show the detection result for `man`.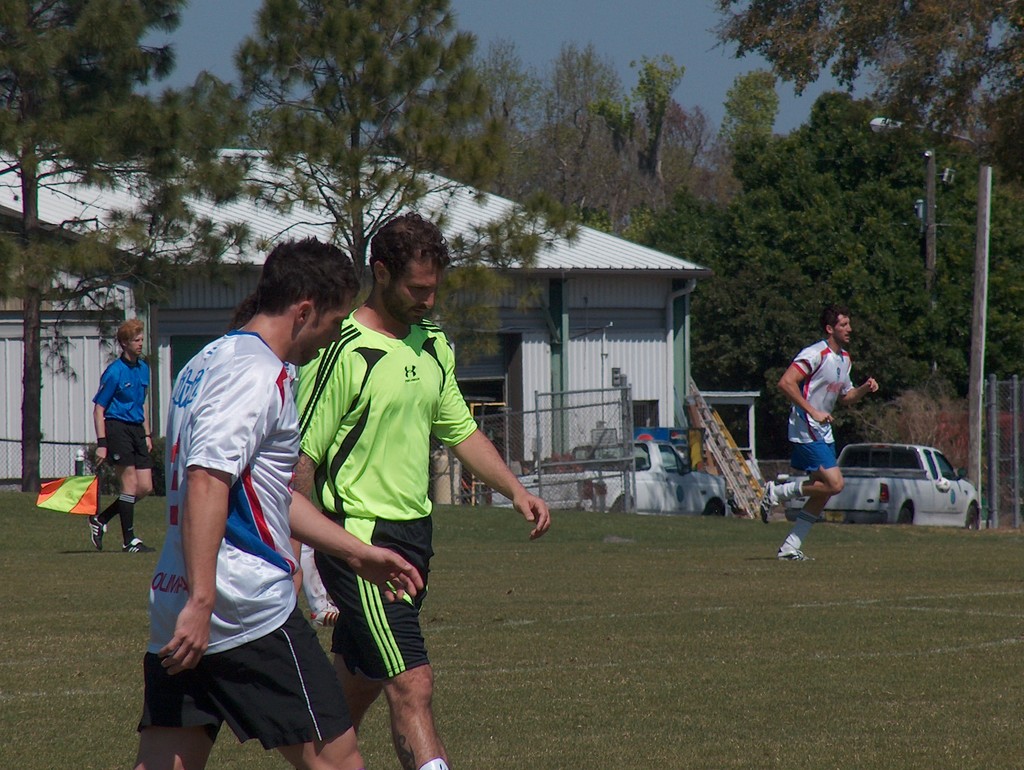
box(282, 255, 480, 765).
